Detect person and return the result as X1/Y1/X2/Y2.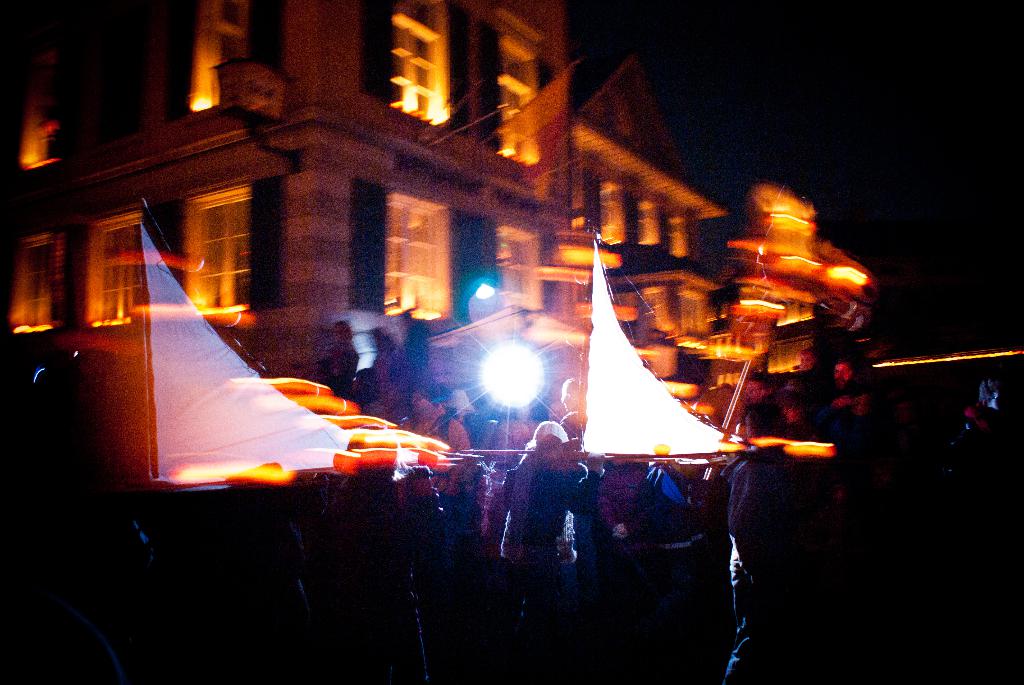
403/382/476/509.
